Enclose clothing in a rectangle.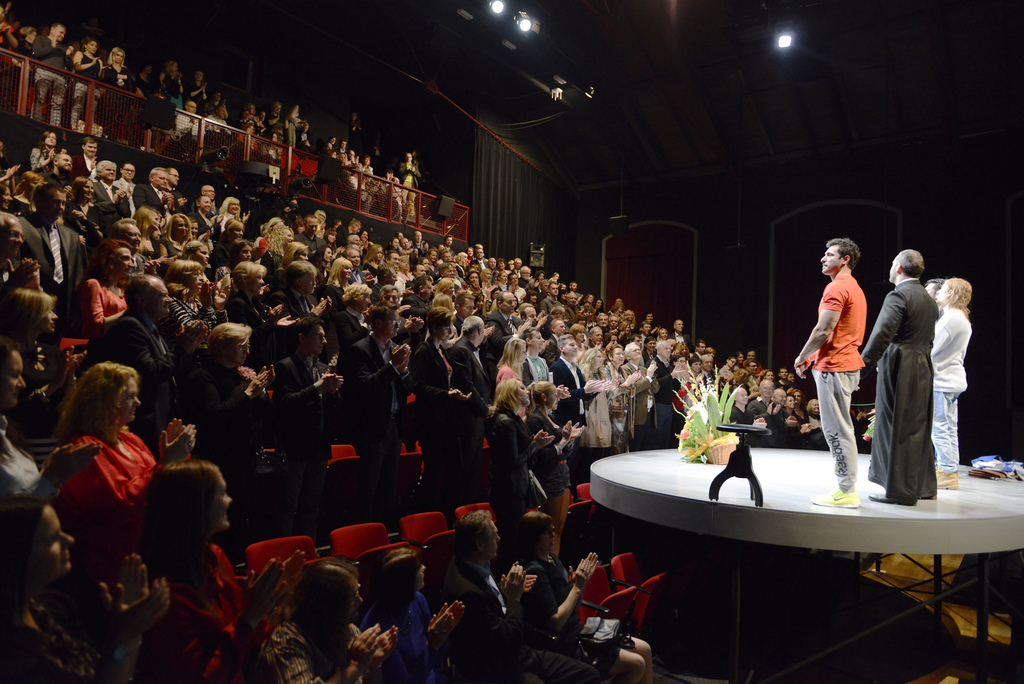
pyautogui.locateOnScreen(411, 341, 471, 509).
